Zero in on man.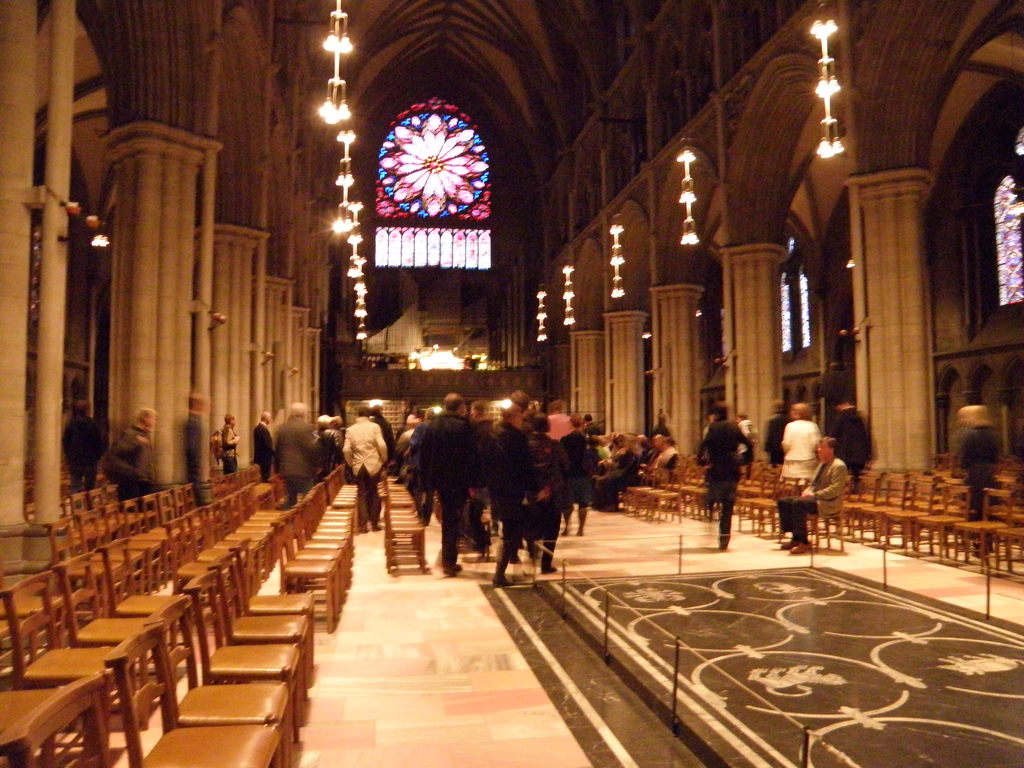
Zeroed in: box=[838, 396, 877, 493].
